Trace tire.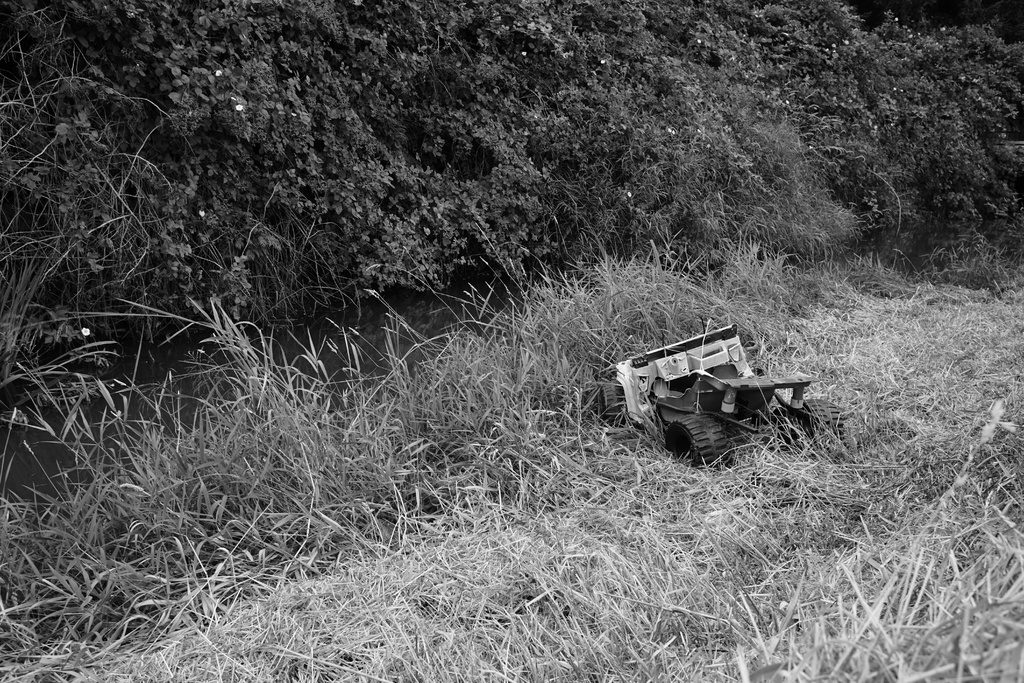
Traced to BBox(737, 333, 760, 376).
